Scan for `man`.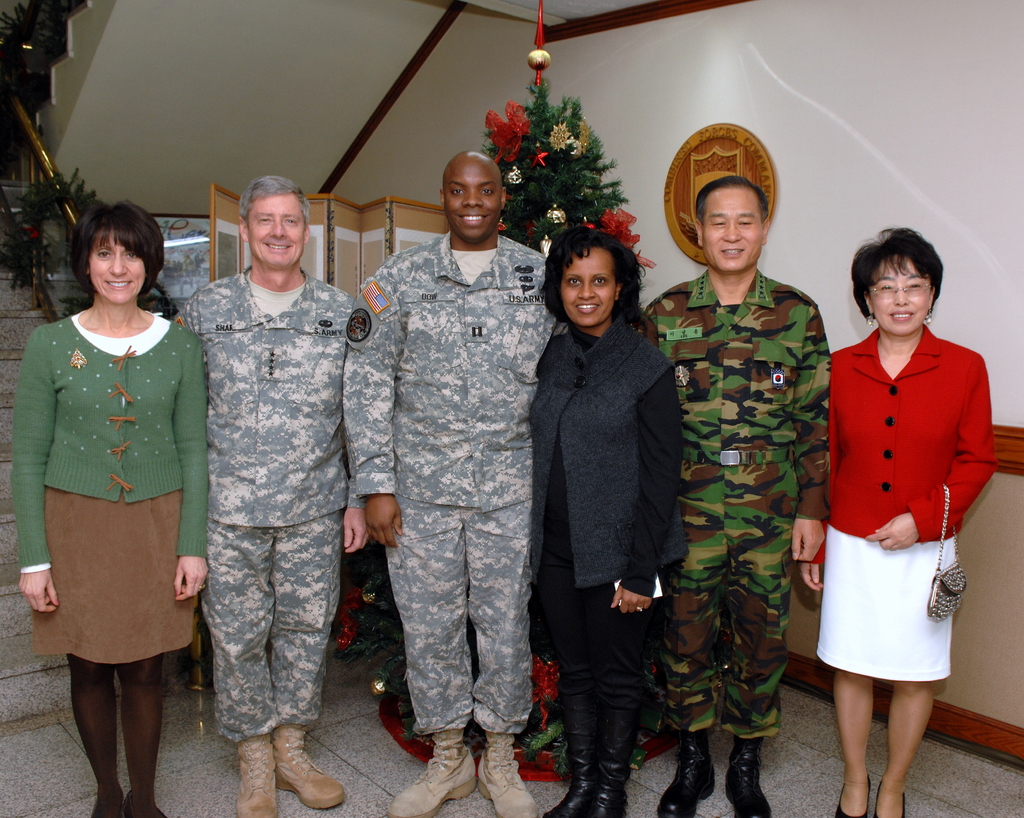
Scan result: 166,148,354,801.
